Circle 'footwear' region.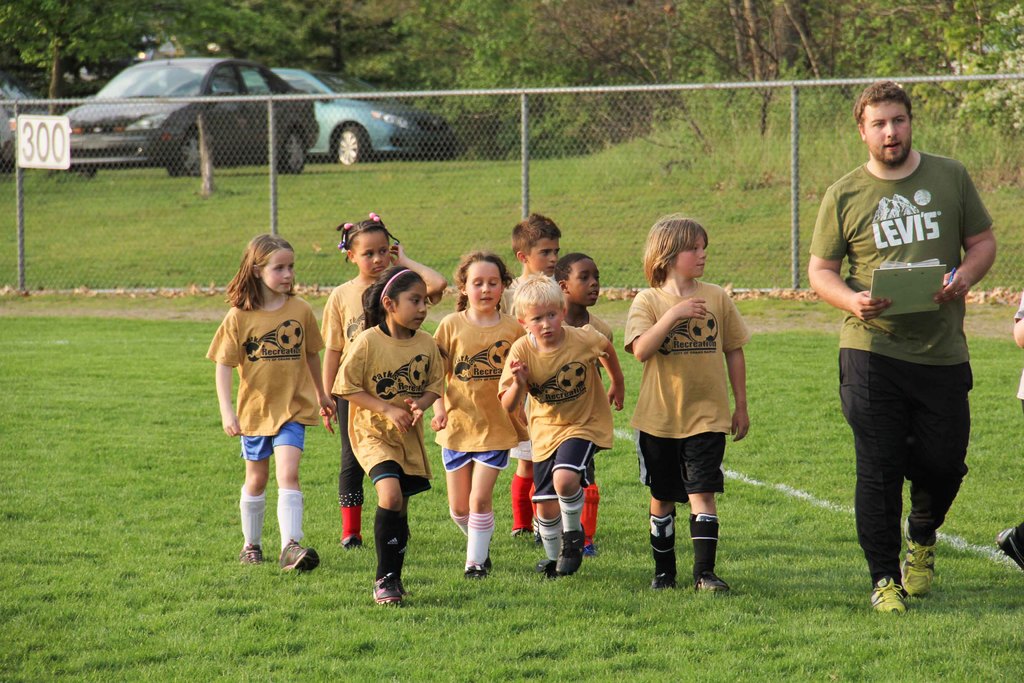
Region: rect(900, 533, 932, 593).
